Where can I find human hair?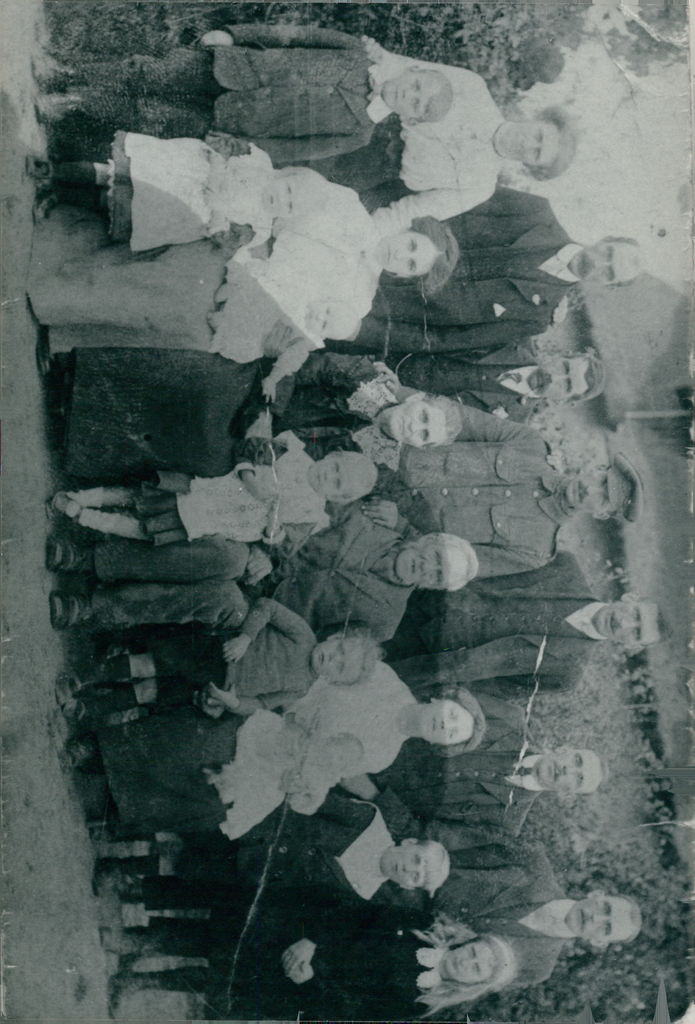
You can find it at box=[413, 841, 448, 895].
